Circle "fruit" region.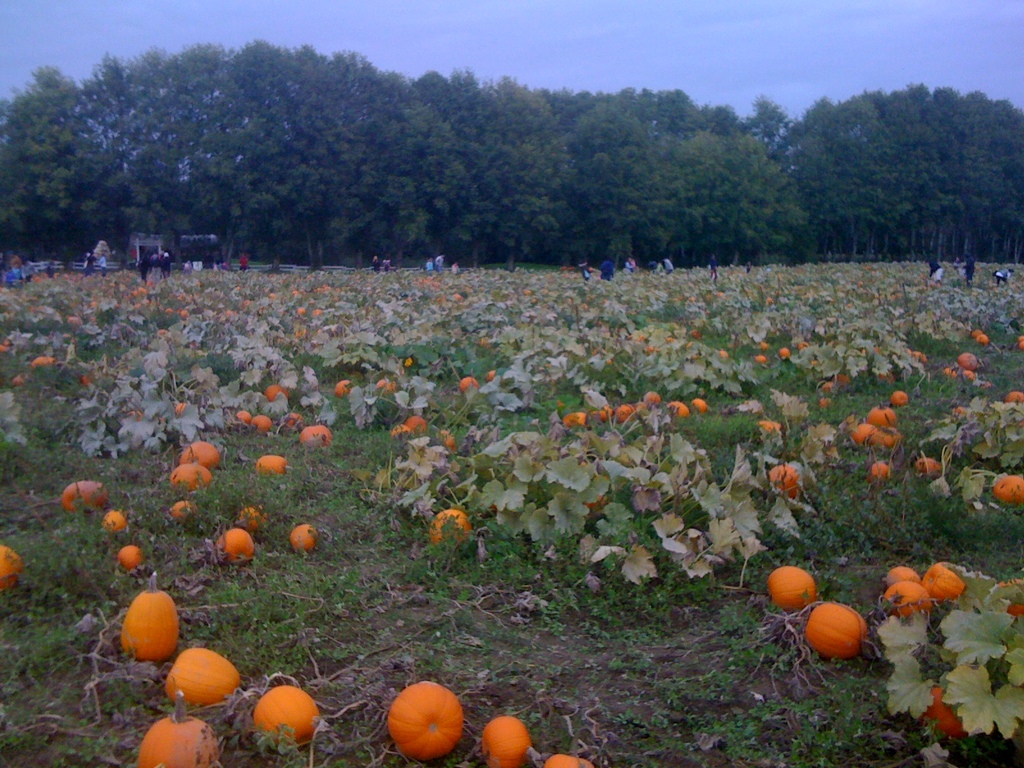
Region: <box>12,371,28,387</box>.
